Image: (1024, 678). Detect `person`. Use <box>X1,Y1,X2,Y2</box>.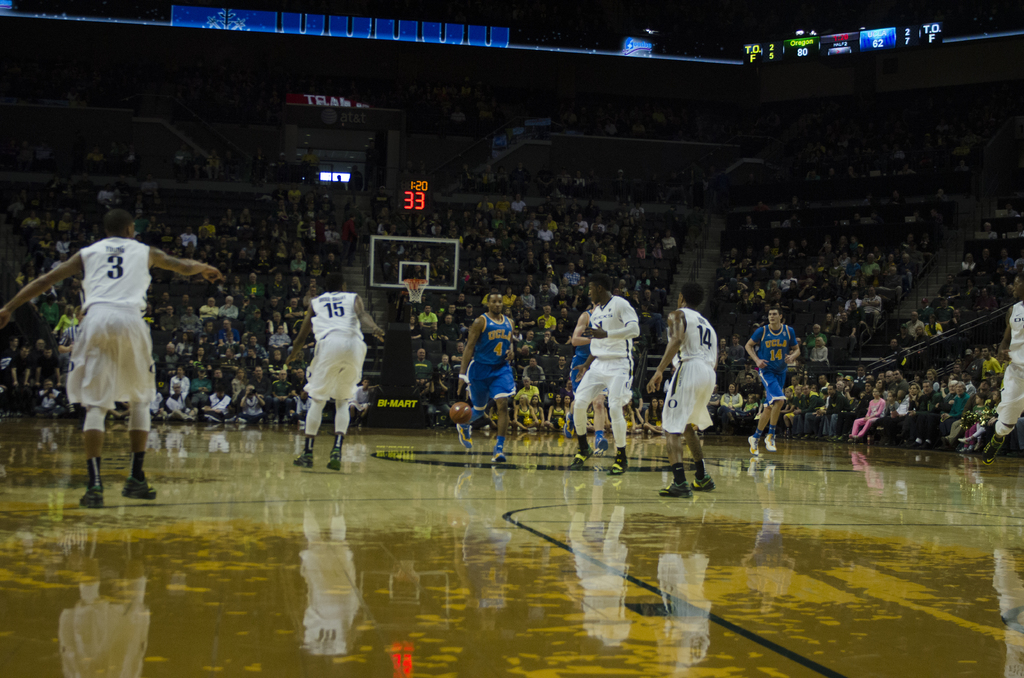
<box>246,335,268,359</box>.
